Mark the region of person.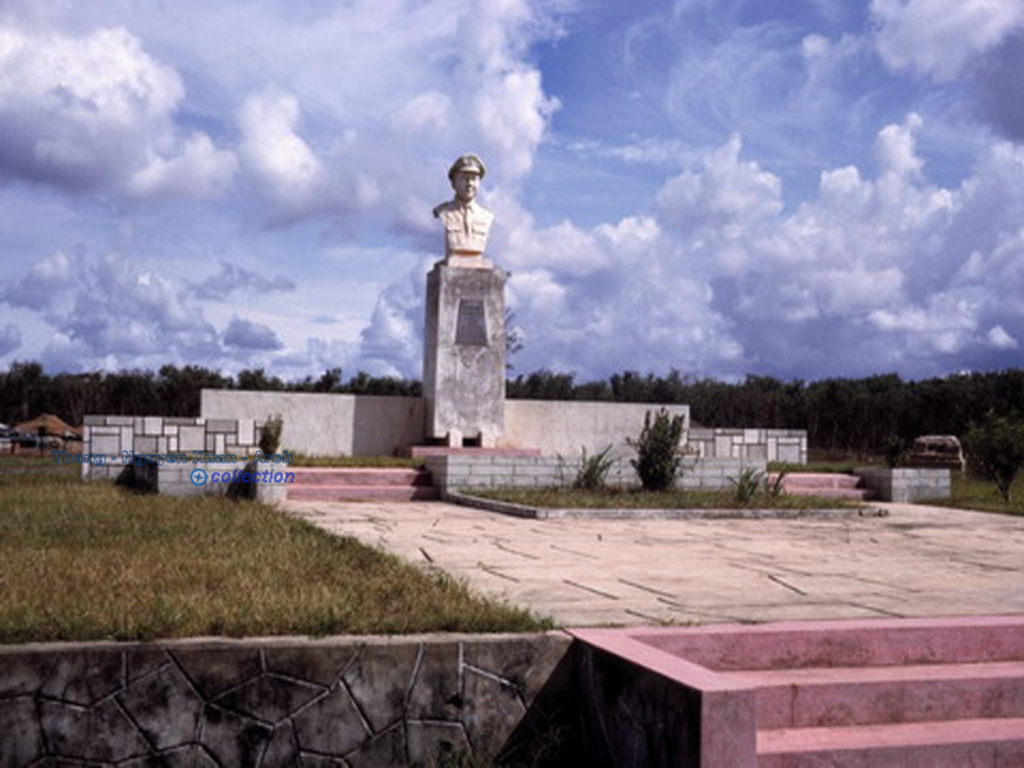
Region: box(431, 154, 495, 262).
